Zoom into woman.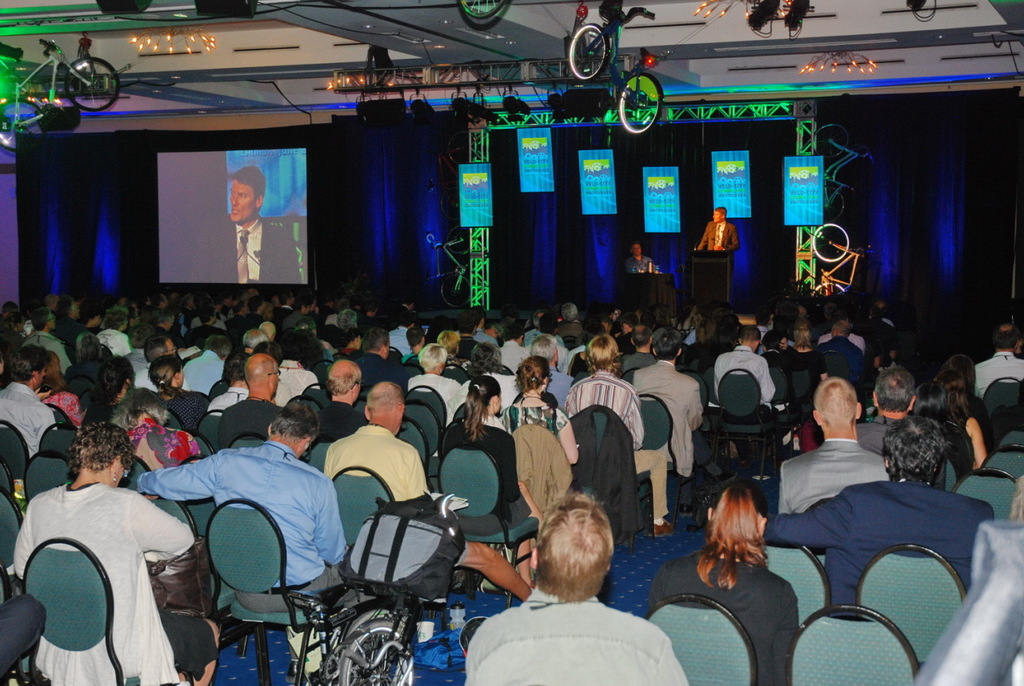
Zoom target: <region>153, 354, 210, 433</region>.
